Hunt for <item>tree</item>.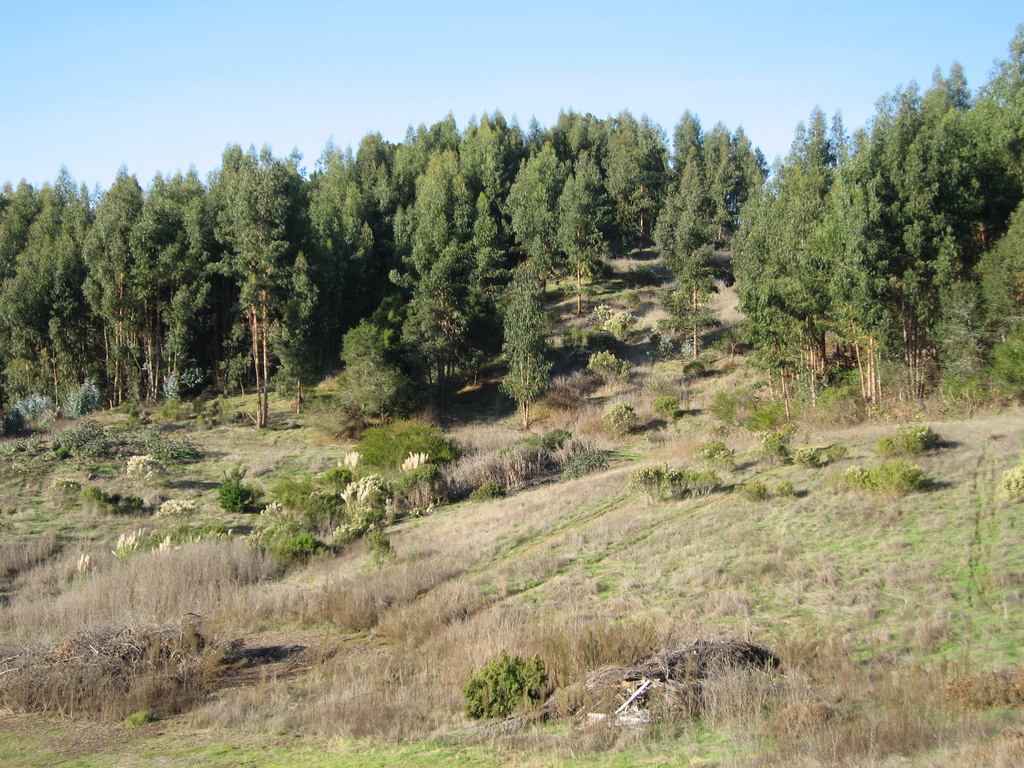
Hunted down at <box>835,455,946,499</box>.
